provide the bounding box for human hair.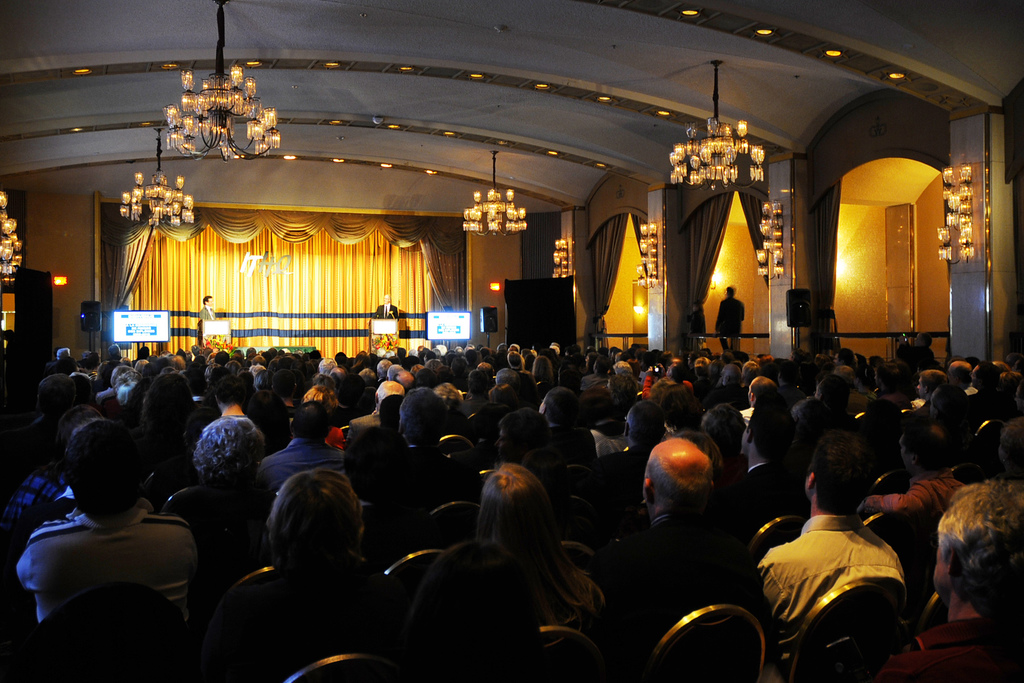
61/409/141/509.
